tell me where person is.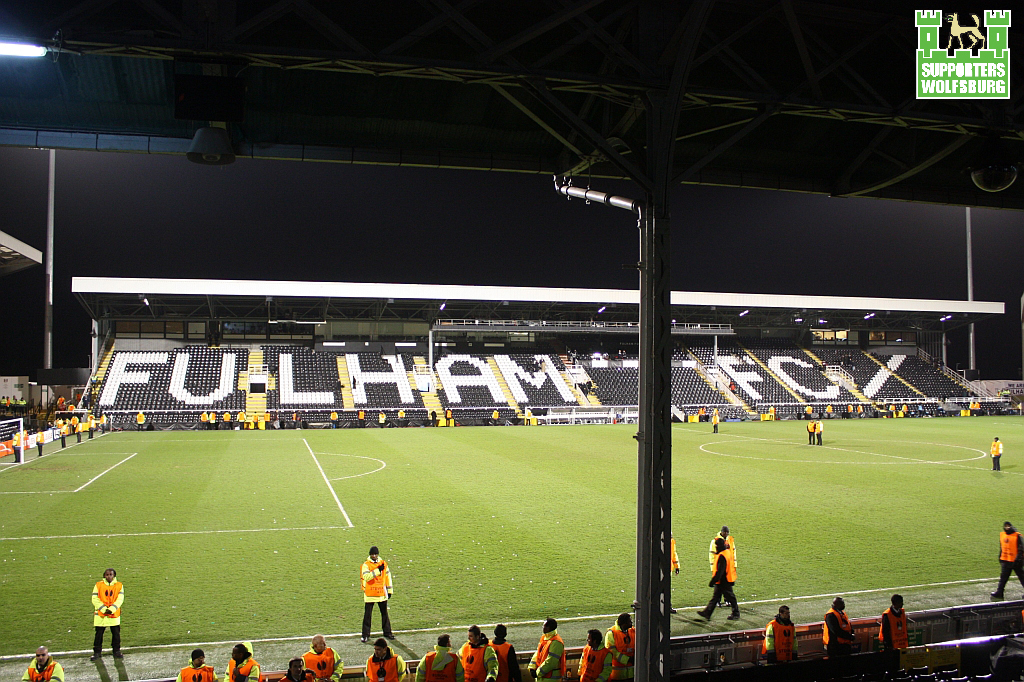
person is at left=989, top=434, right=1004, bottom=471.
